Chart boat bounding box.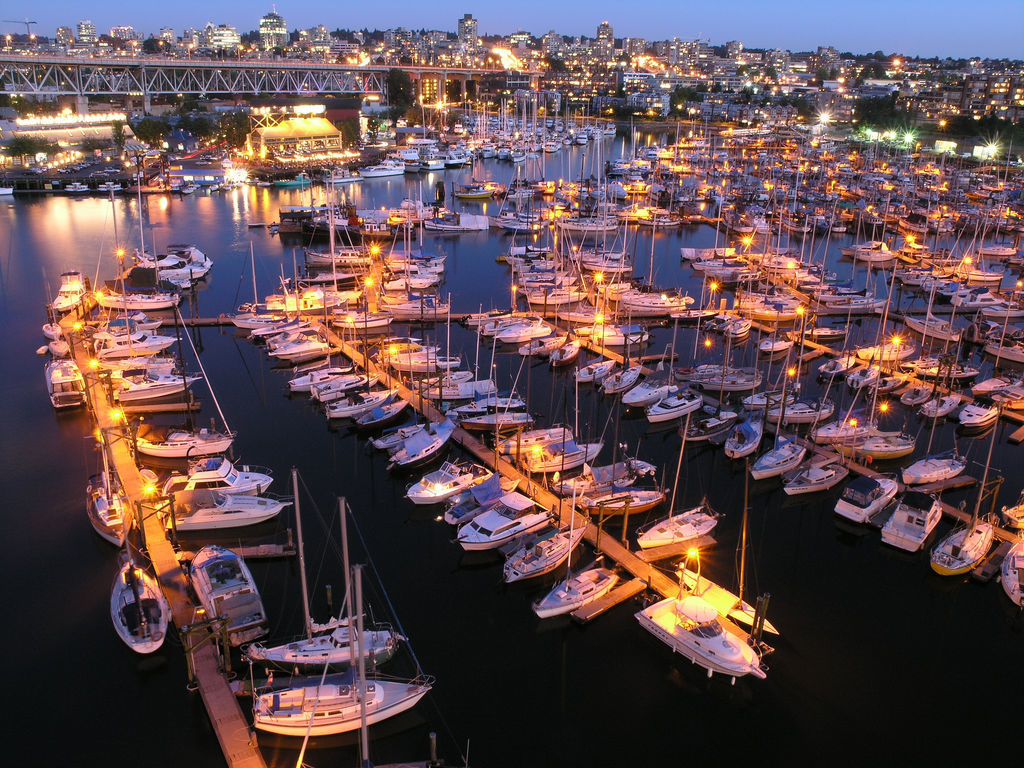
Charted: detection(536, 334, 578, 362).
